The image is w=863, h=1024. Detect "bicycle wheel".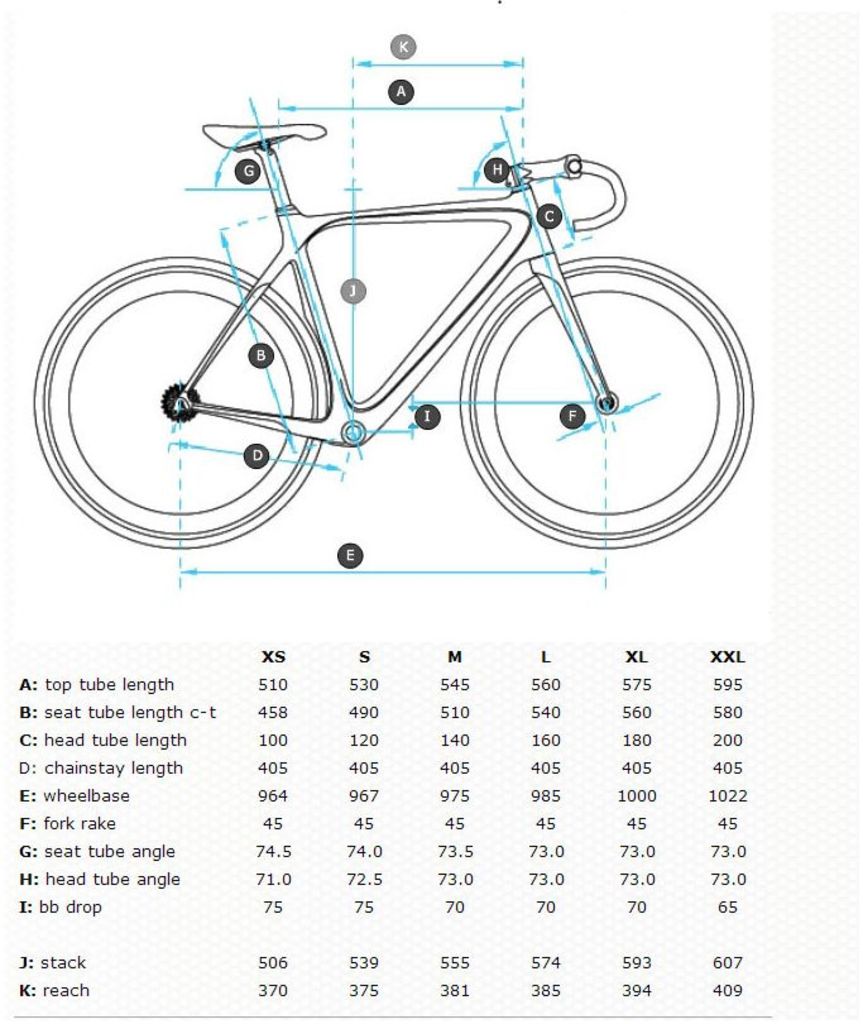
Detection: {"x1": 33, "y1": 250, "x2": 320, "y2": 550}.
